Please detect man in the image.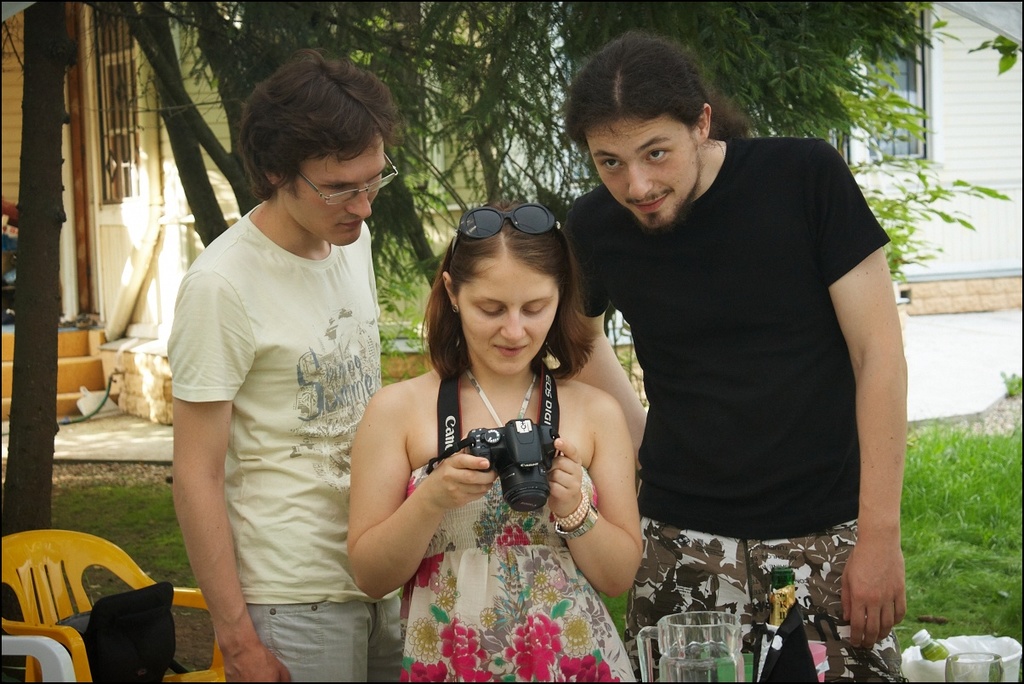
Rect(559, 42, 919, 647).
